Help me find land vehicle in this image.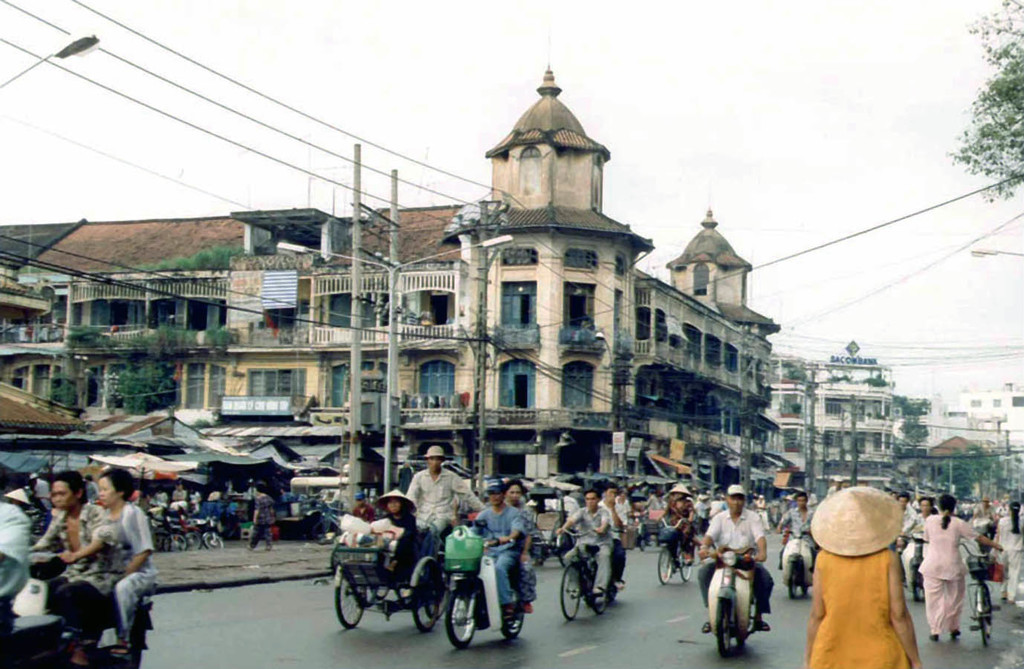
Found it: [531,482,580,572].
